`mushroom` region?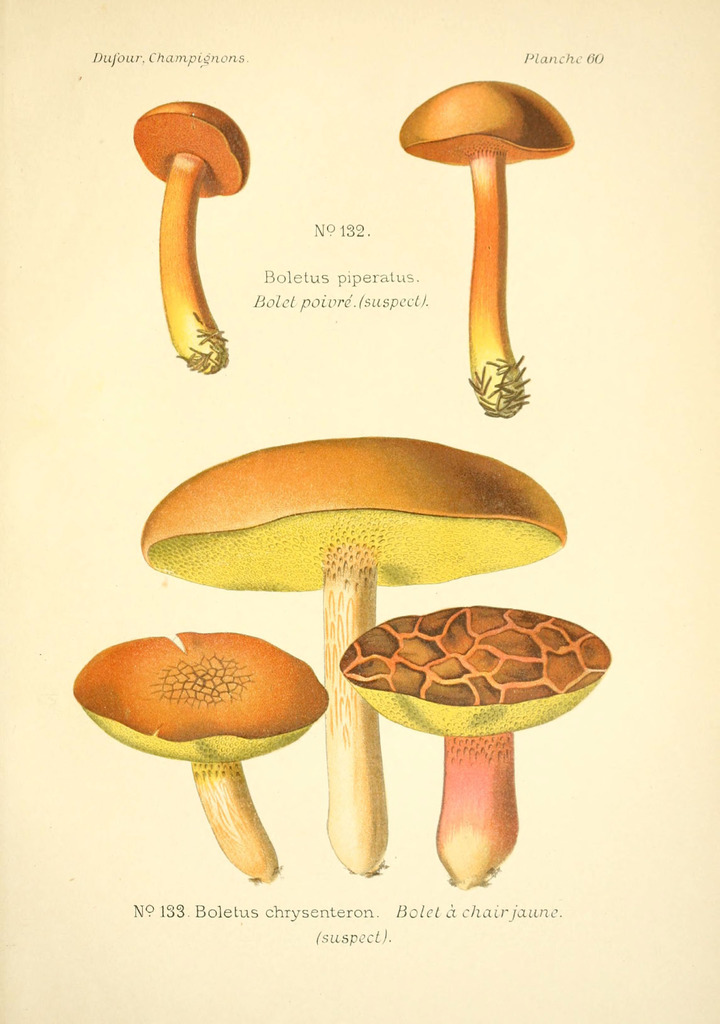
342:600:611:884
